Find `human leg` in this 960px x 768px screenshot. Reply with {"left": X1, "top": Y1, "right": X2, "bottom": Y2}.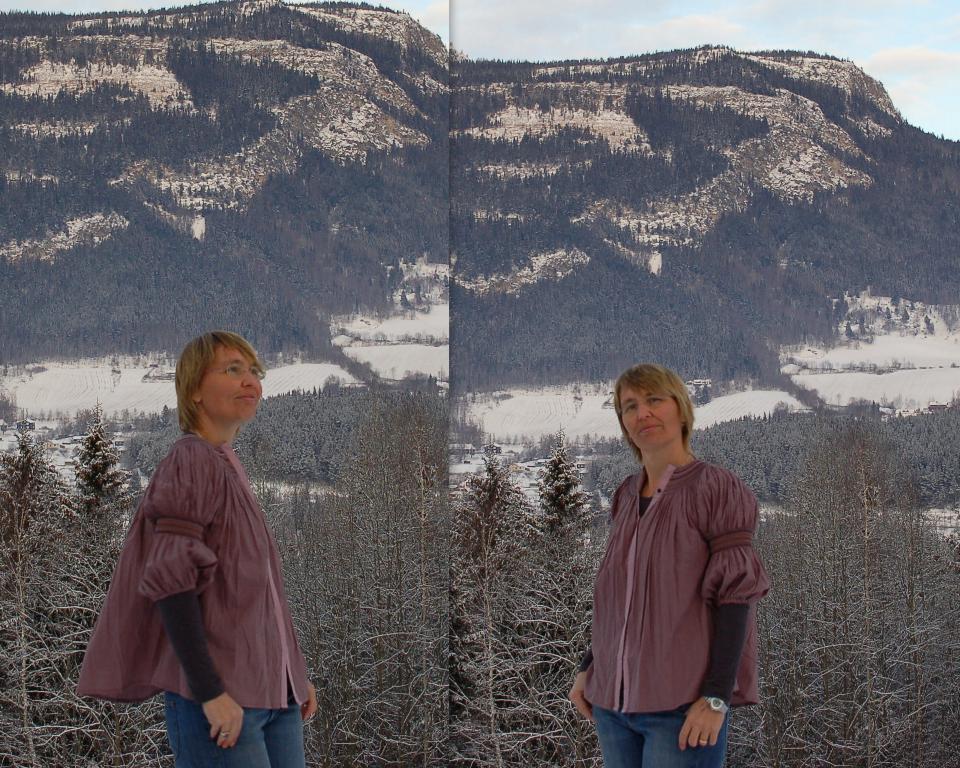
{"left": 592, "top": 695, "right": 636, "bottom": 767}.
